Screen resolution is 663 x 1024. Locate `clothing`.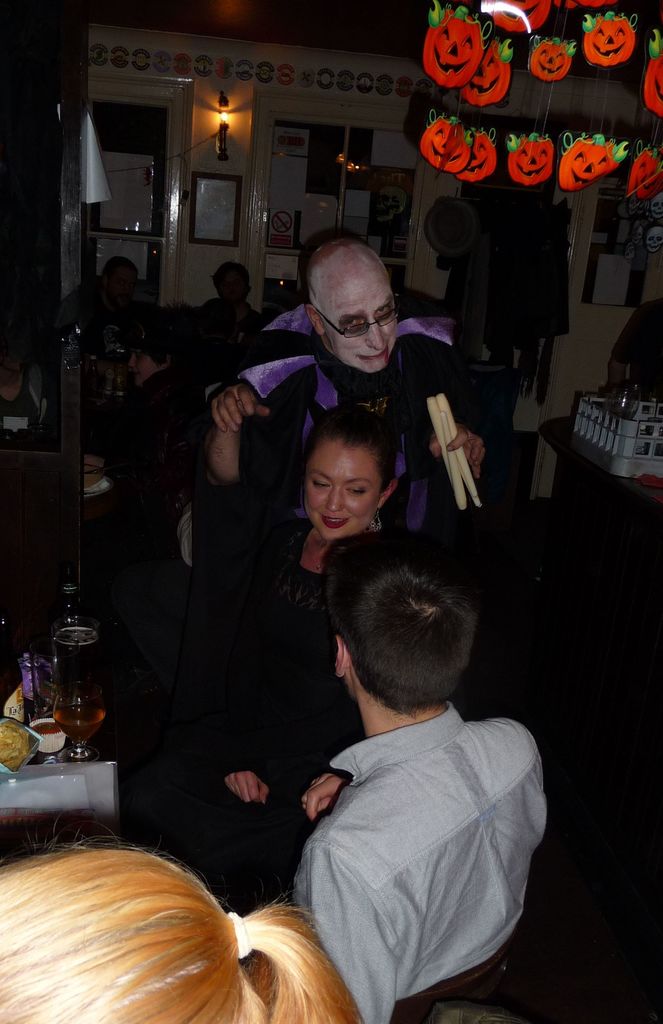
box(56, 278, 147, 332).
